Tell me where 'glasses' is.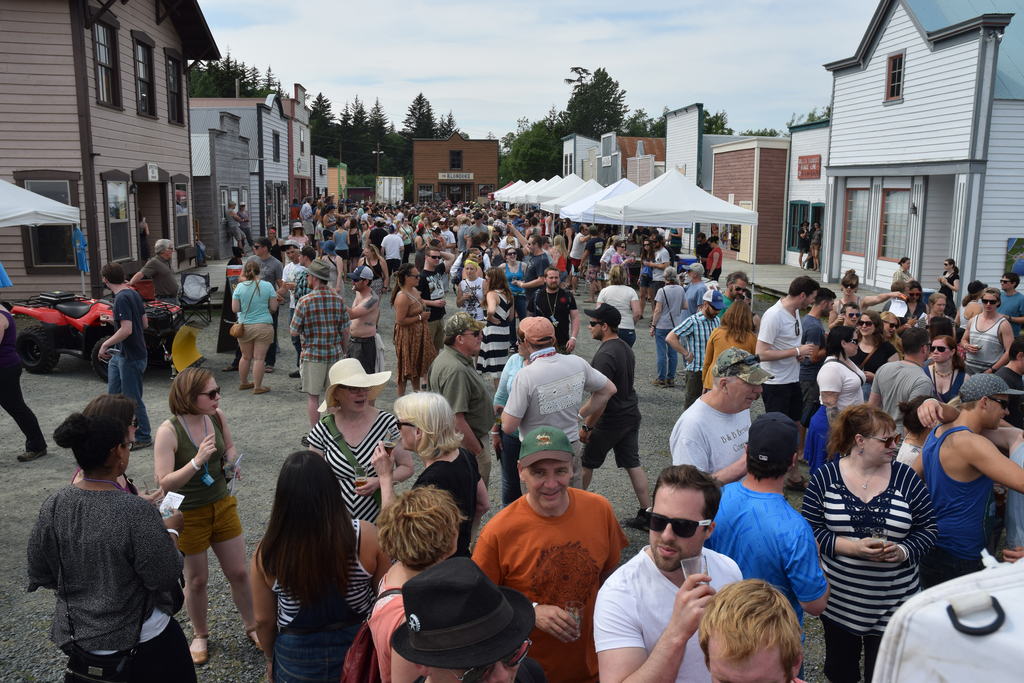
'glasses' is at box(863, 432, 903, 449).
